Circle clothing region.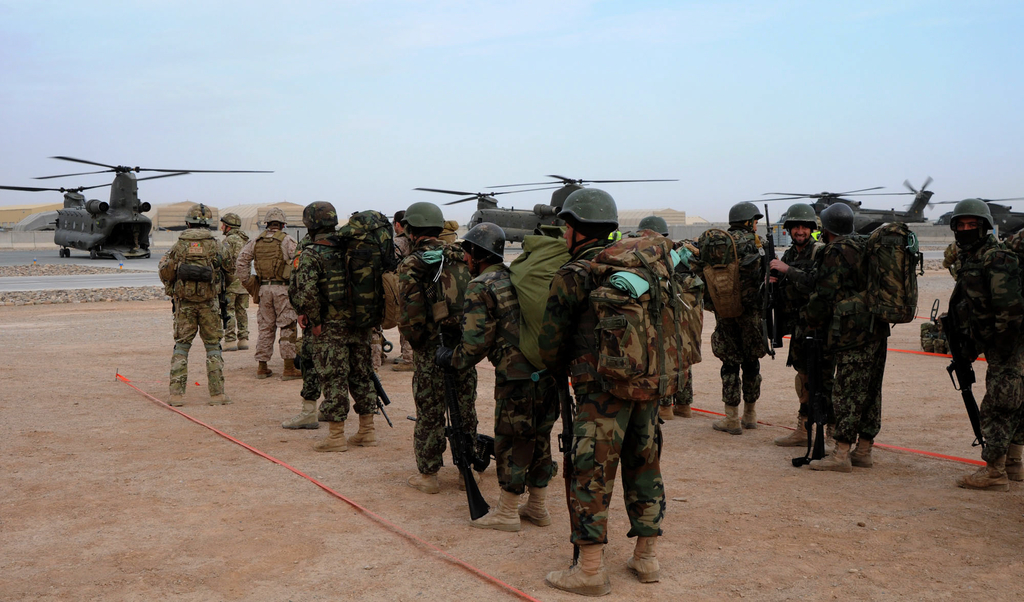
Region: box=[1004, 225, 1023, 259].
